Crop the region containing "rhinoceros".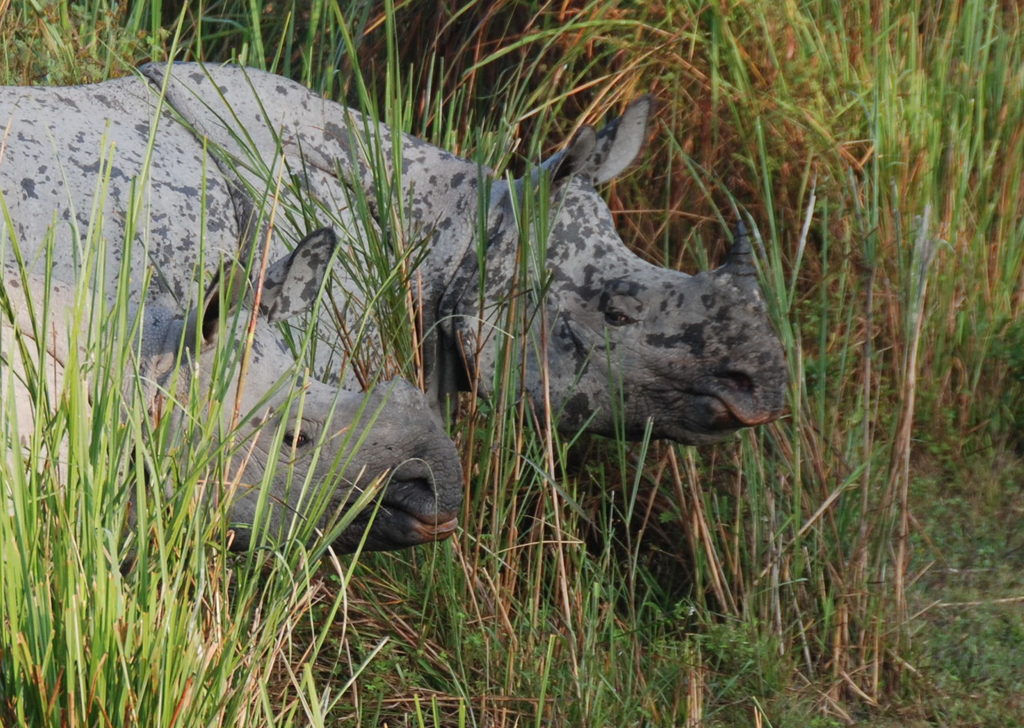
Crop region: (x1=0, y1=218, x2=472, y2=567).
